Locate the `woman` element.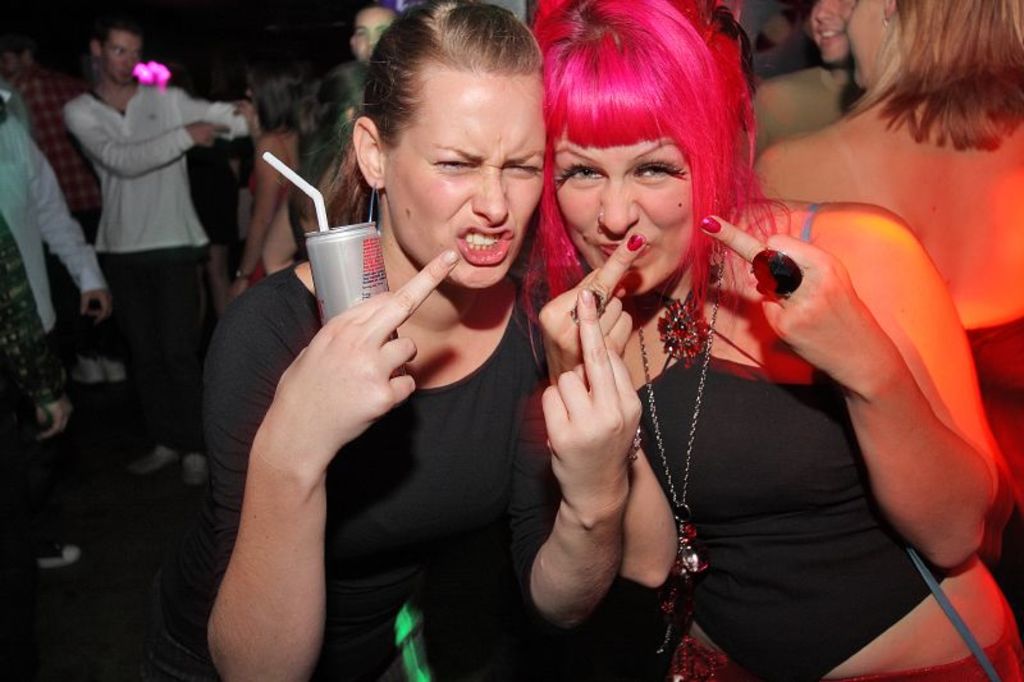
Element bbox: select_region(177, 0, 641, 679).
